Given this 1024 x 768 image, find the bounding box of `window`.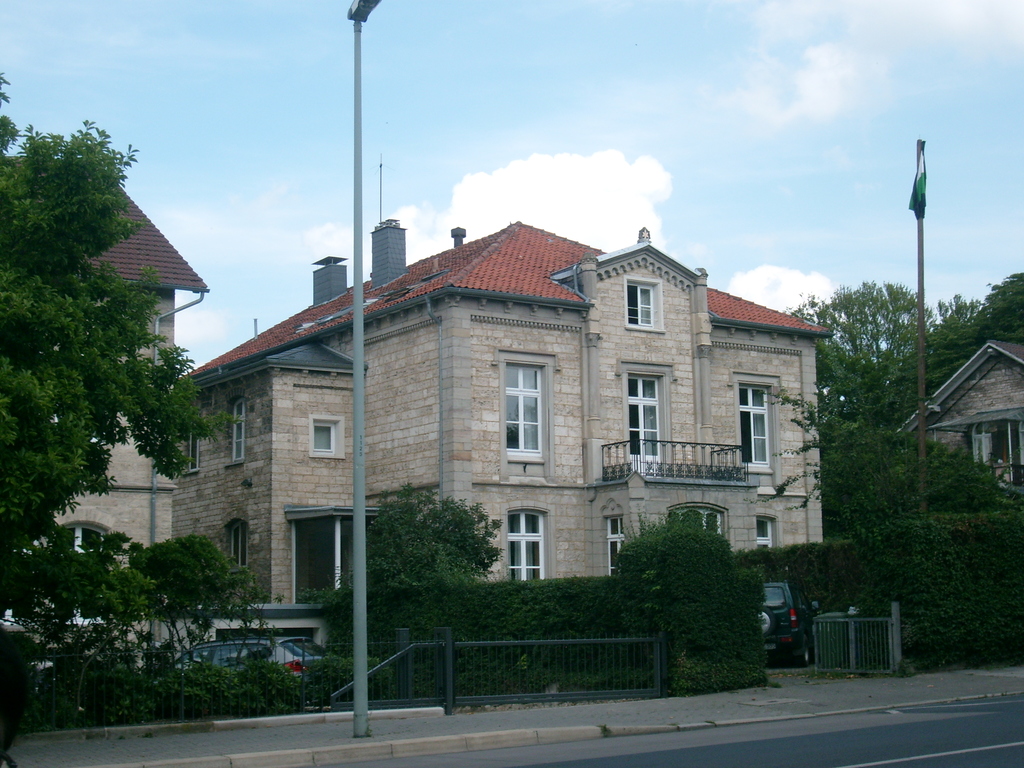
box(624, 276, 665, 332).
